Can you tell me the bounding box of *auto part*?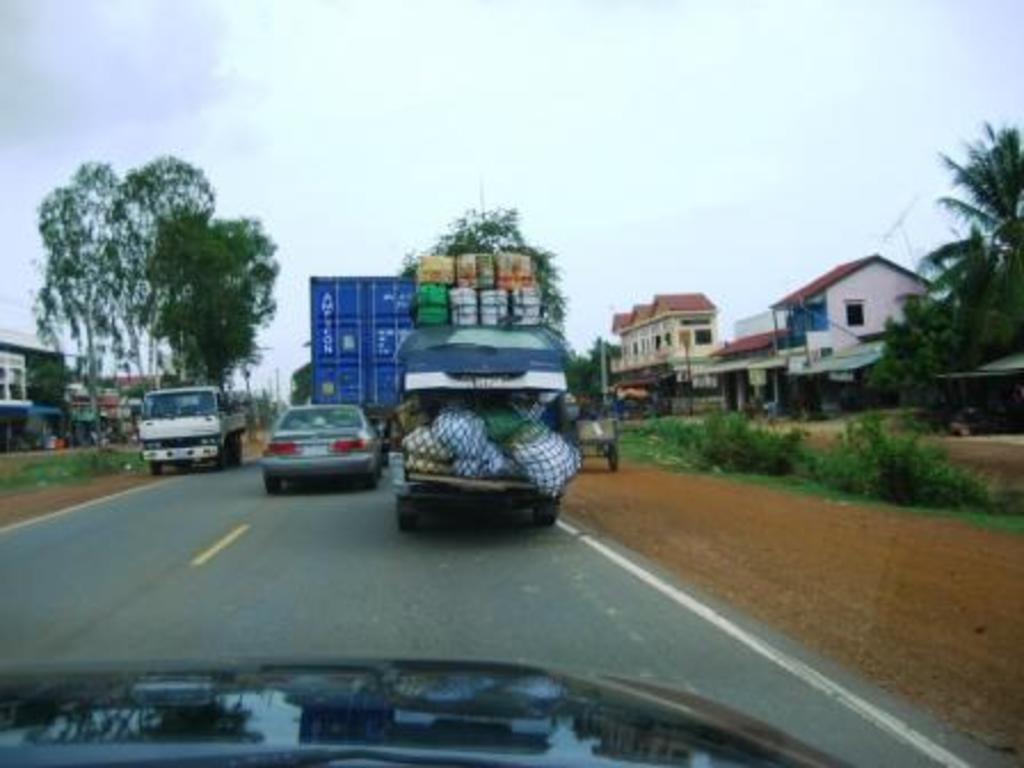
bbox(606, 441, 619, 473).
